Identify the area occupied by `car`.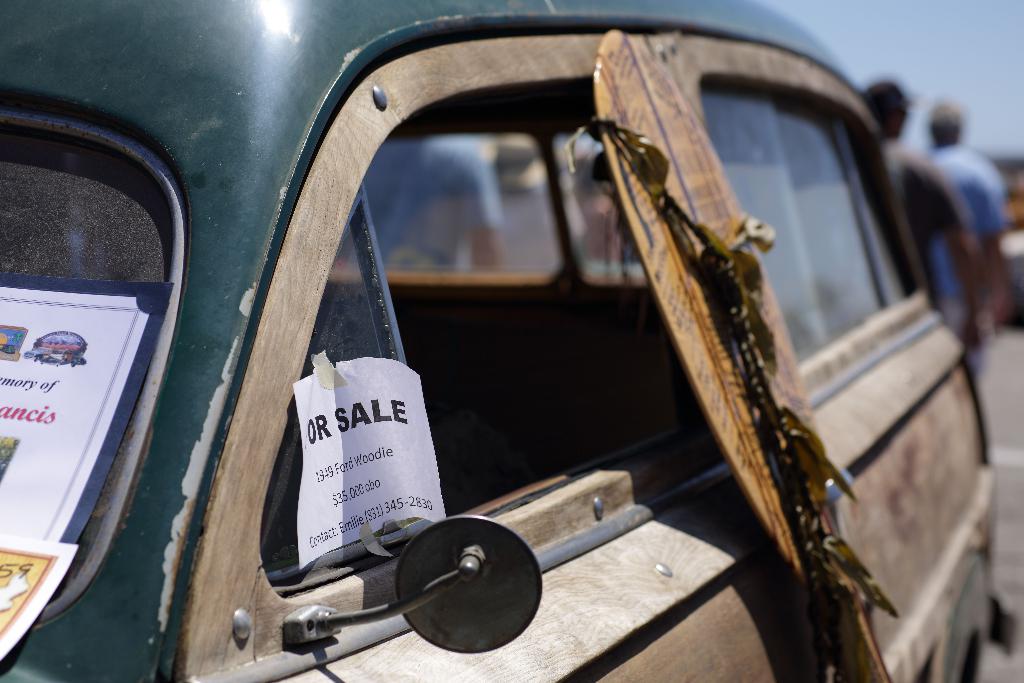
Area: locate(0, 0, 1023, 682).
